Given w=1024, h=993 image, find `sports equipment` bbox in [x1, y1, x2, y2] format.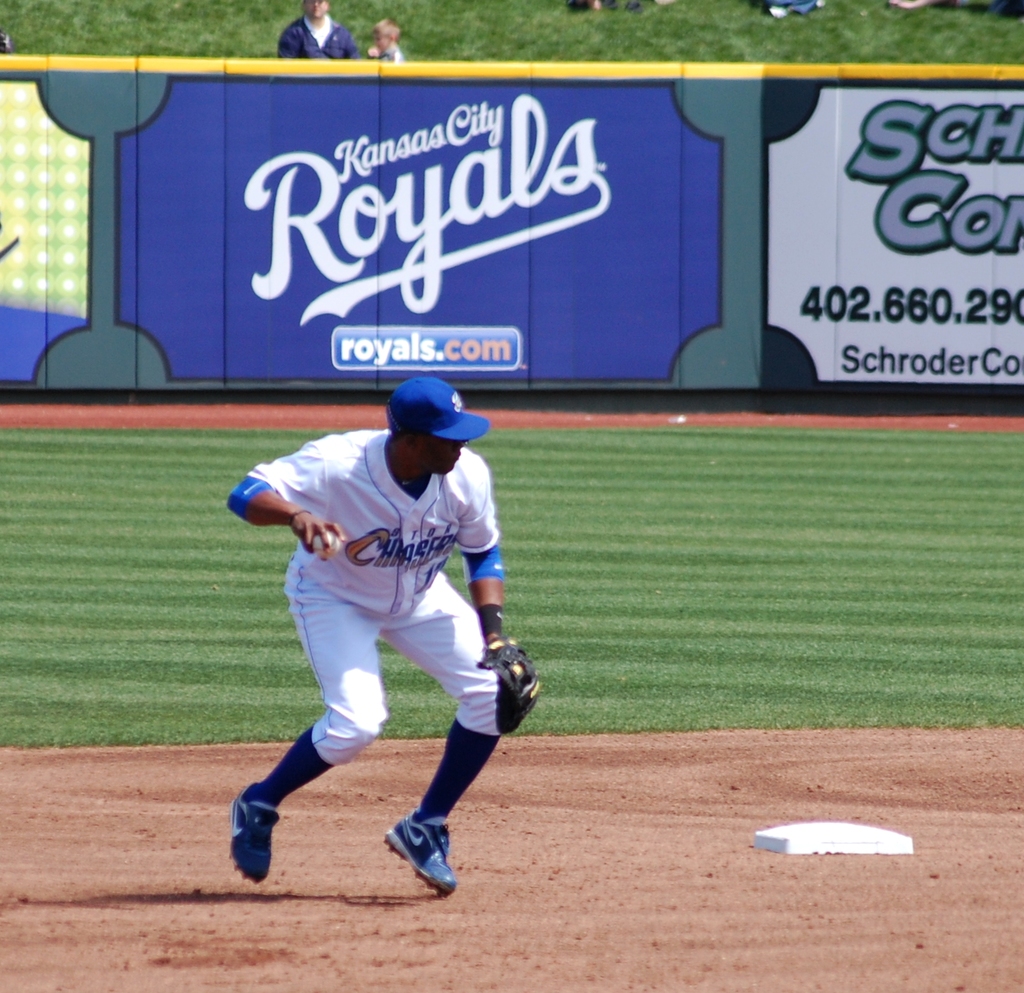
[474, 641, 540, 738].
